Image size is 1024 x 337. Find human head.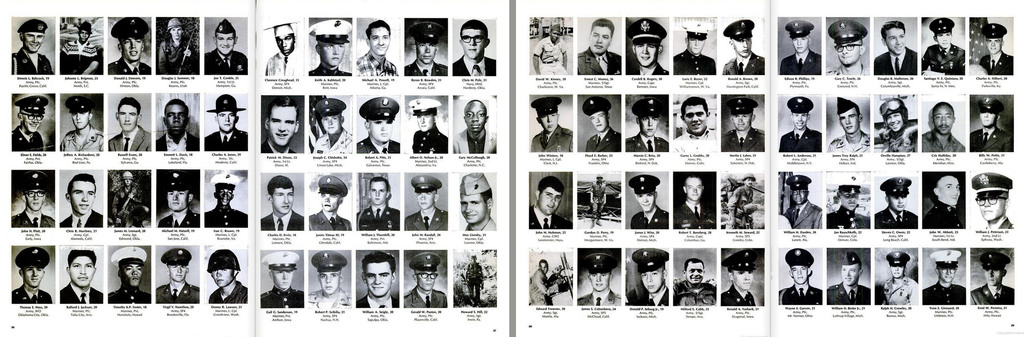
{"left": 65, "top": 173, "right": 99, "bottom": 216}.
